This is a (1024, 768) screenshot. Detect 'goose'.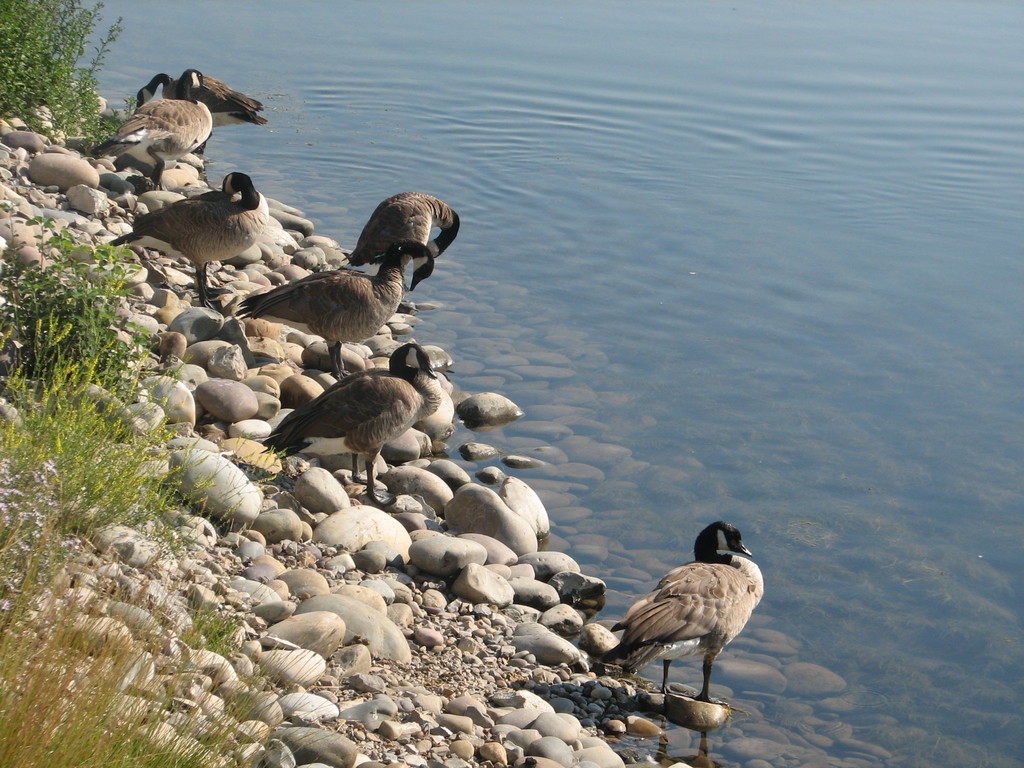
<region>238, 243, 434, 368</region>.
